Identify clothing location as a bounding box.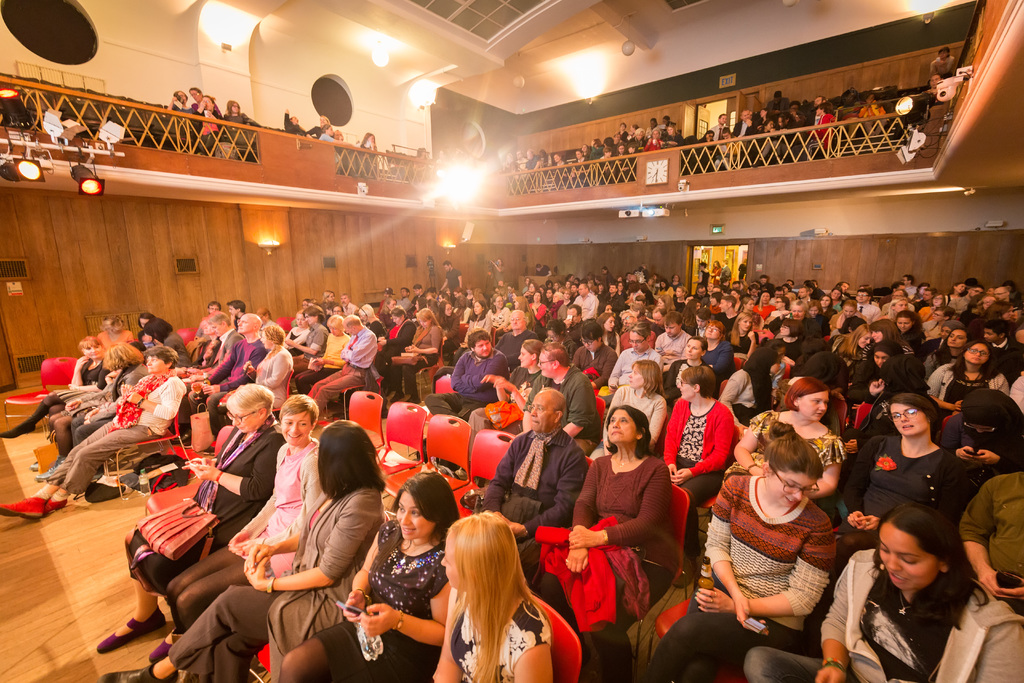
box(293, 331, 355, 403).
